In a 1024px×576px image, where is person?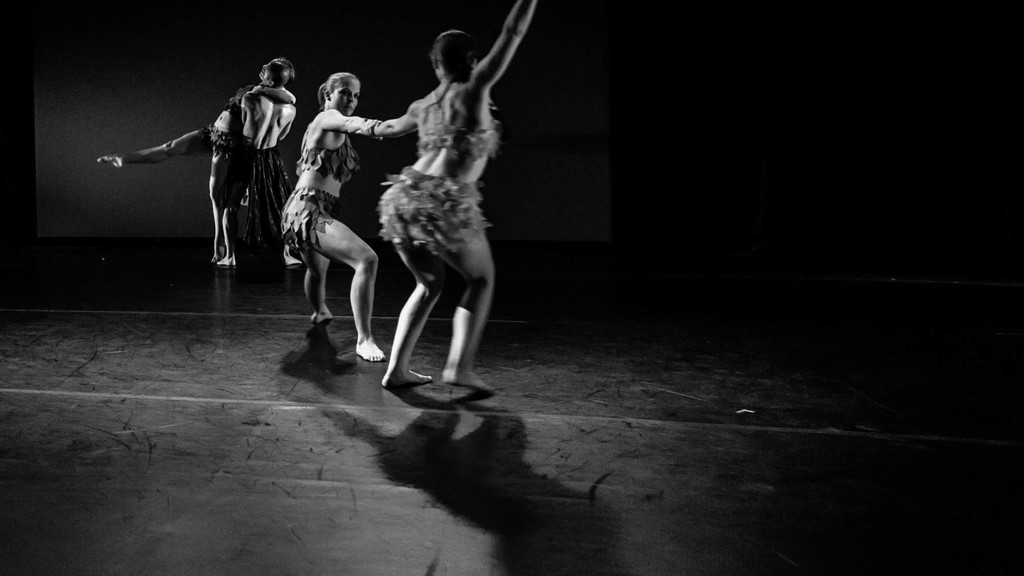
x1=365 y1=0 x2=527 y2=396.
